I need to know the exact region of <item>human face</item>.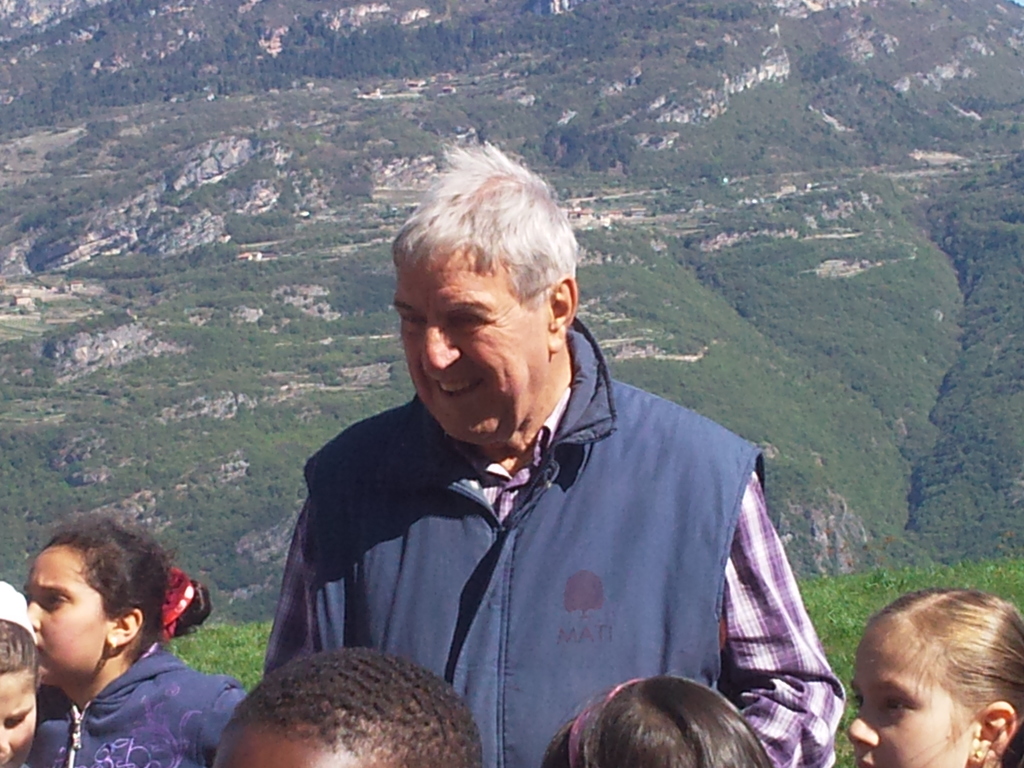
Region: bbox=(851, 610, 979, 767).
